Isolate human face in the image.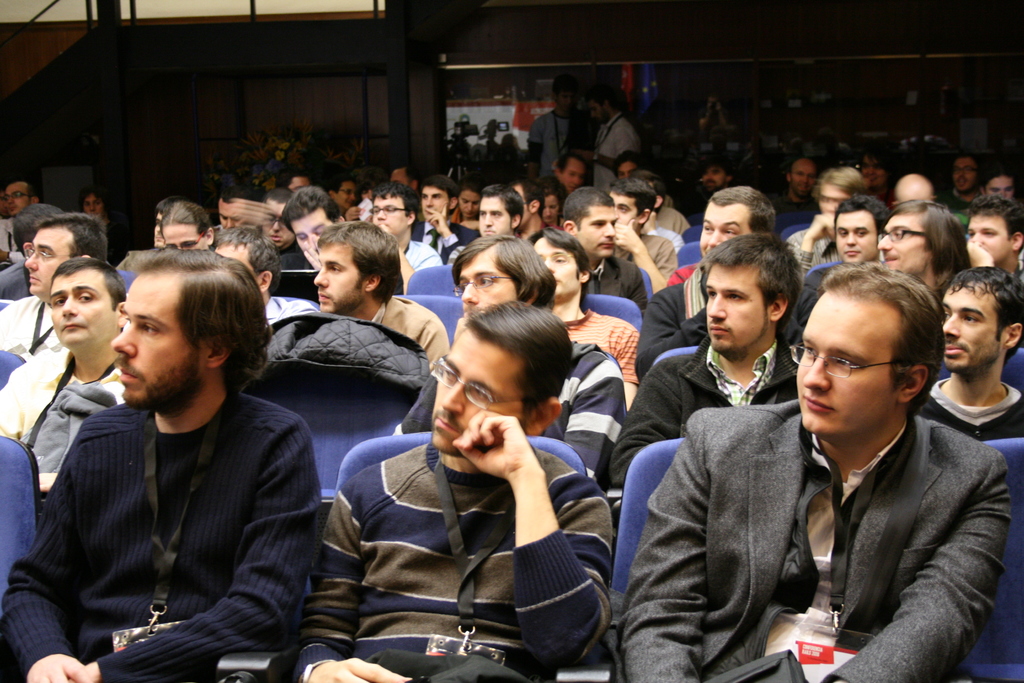
Isolated region: rect(863, 155, 886, 188).
